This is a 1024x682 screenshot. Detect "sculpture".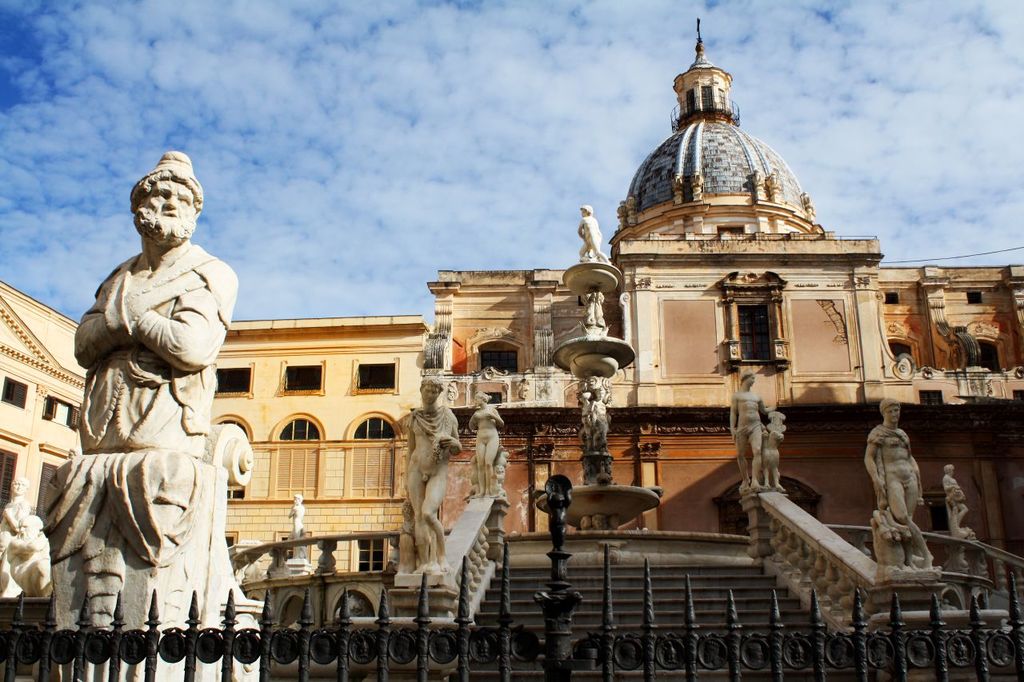
left=469, top=391, right=506, bottom=496.
